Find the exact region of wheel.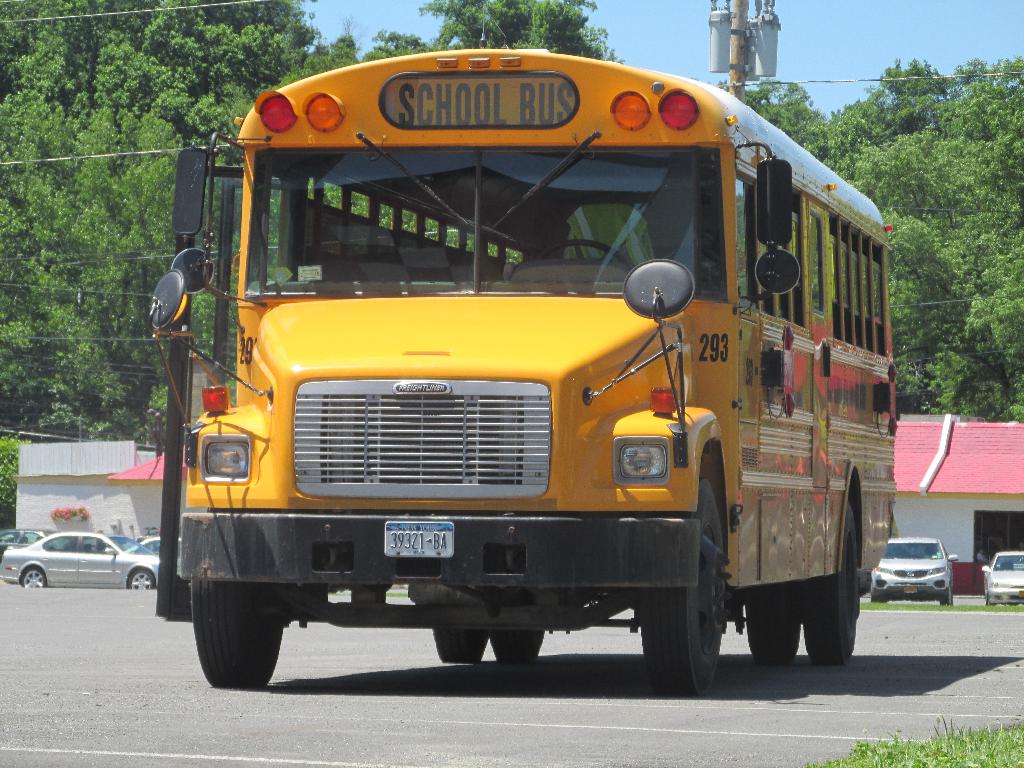
Exact region: bbox(130, 566, 154, 593).
